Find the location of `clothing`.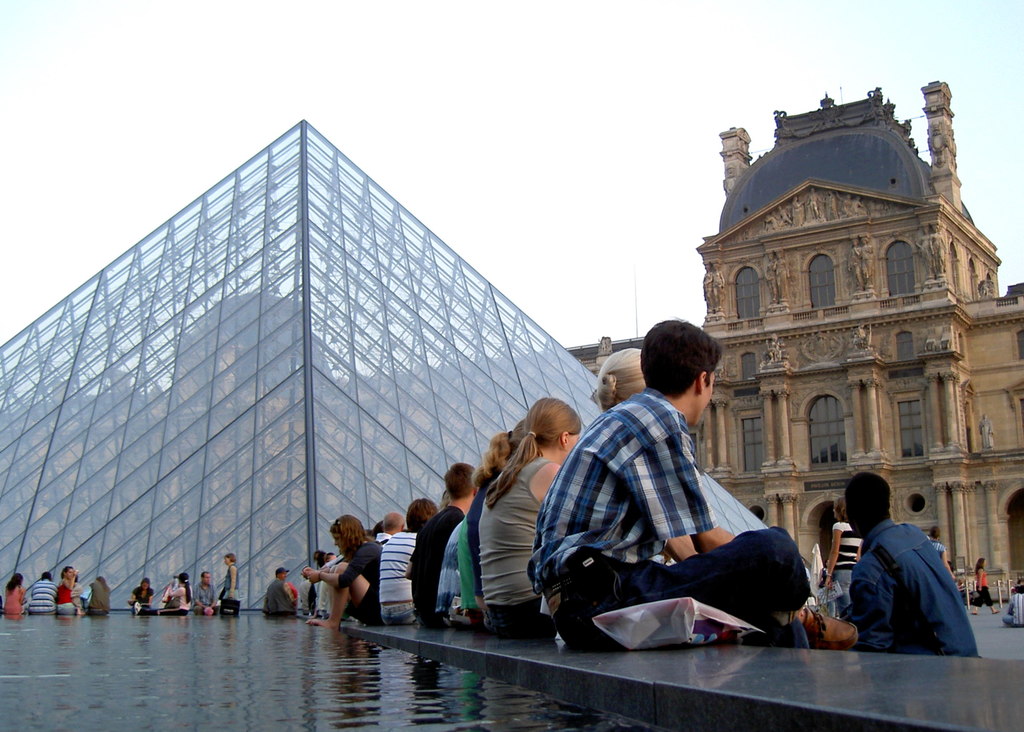
Location: rect(841, 517, 982, 651).
